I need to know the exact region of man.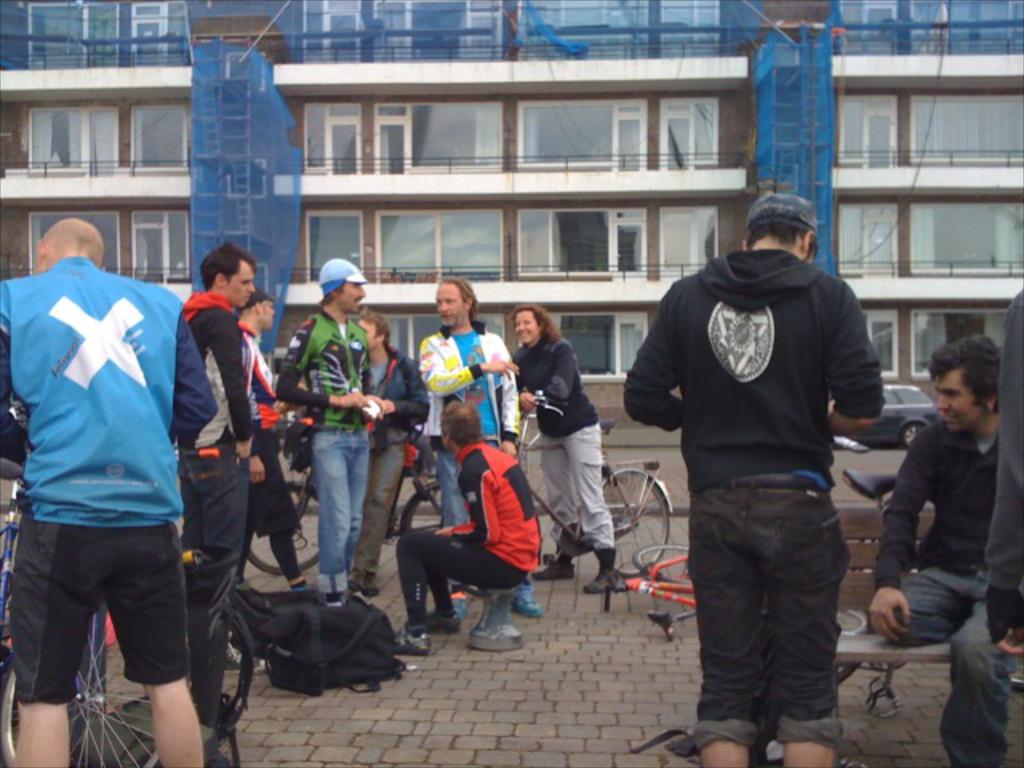
Region: 397/272/531/525.
